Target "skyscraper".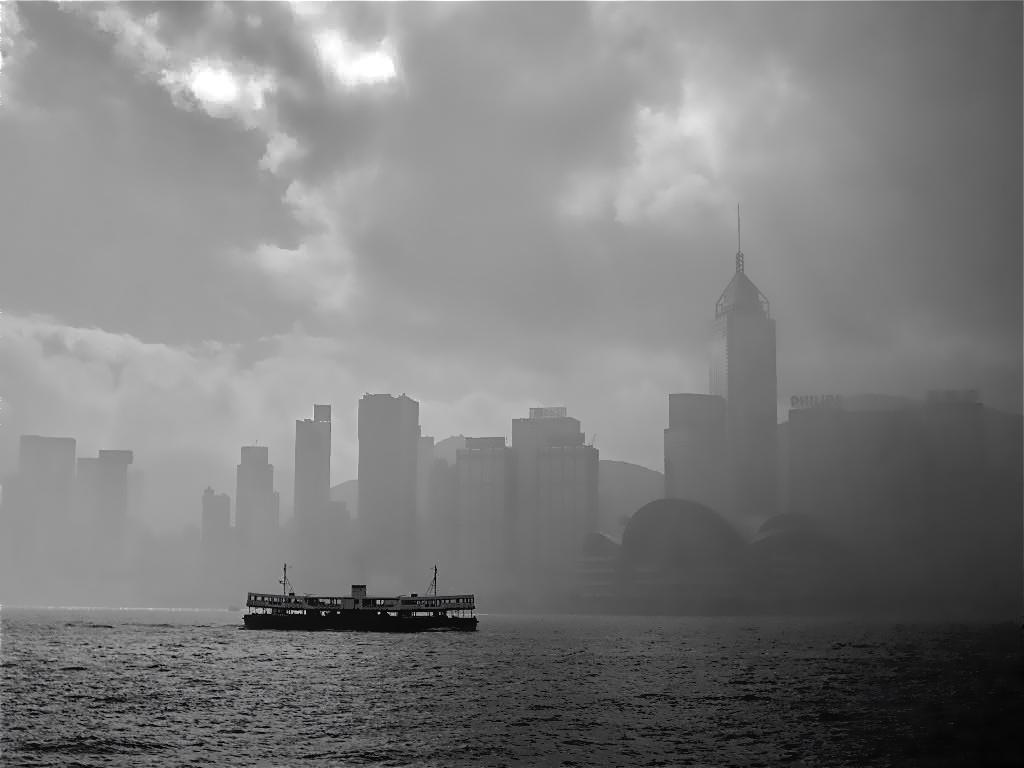
Target region: rect(231, 449, 274, 554).
